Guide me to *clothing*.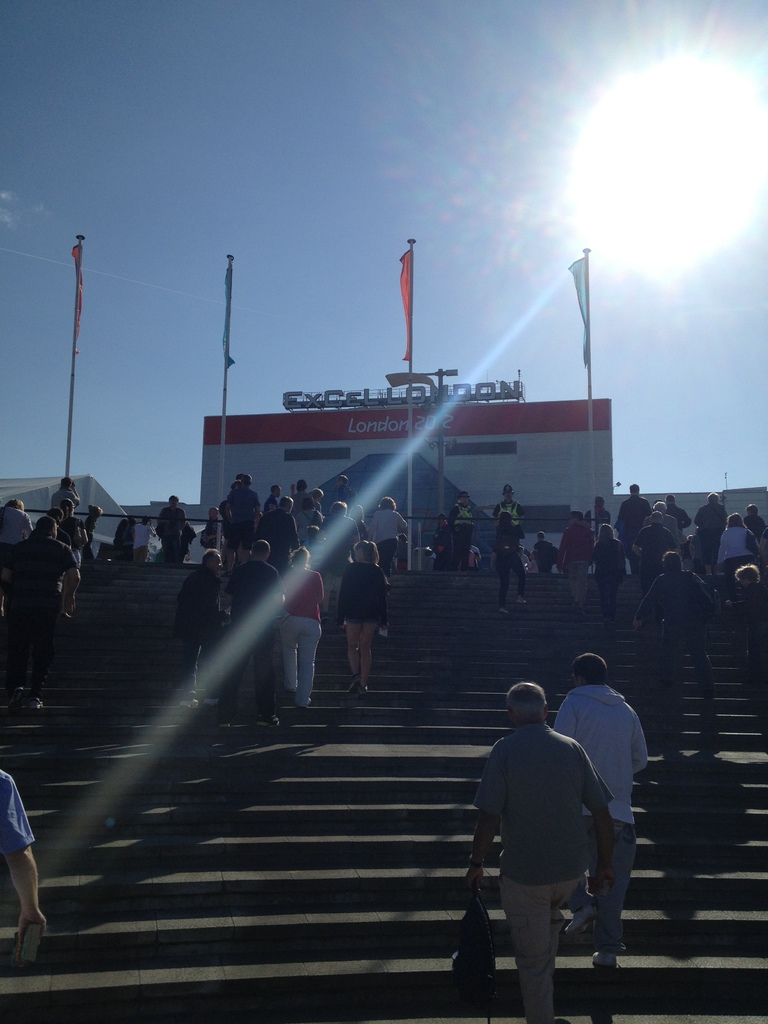
Guidance: [x1=217, y1=515, x2=233, y2=534].
